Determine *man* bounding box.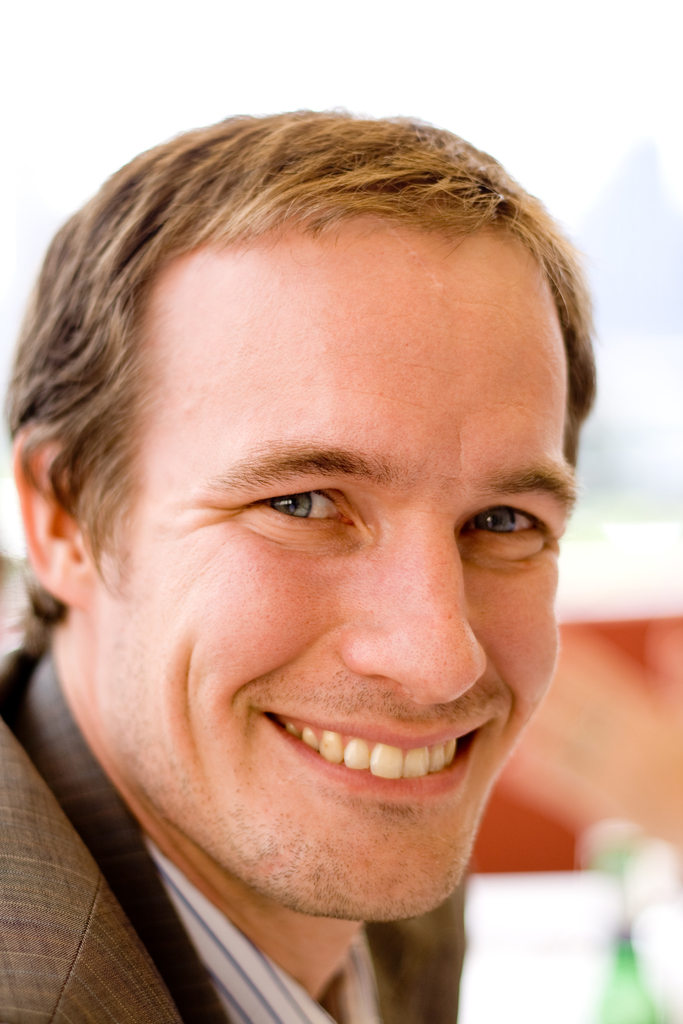
Determined: box(0, 81, 678, 947).
